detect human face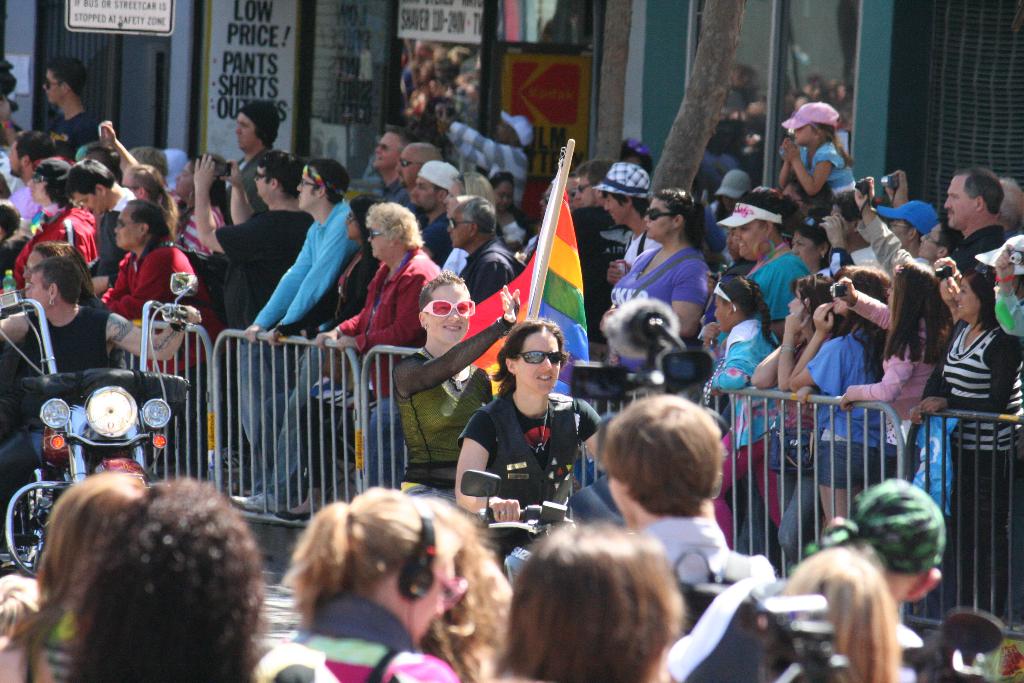
<box>115,206,140,248</box>
